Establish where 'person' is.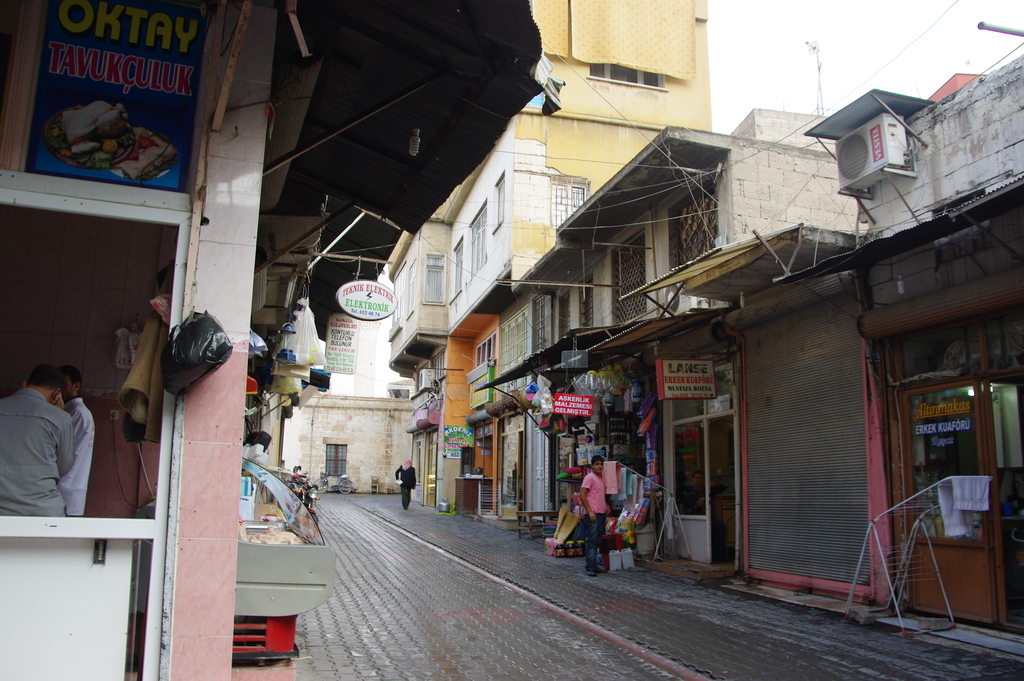
Established at (576, 454, 611, 579).
